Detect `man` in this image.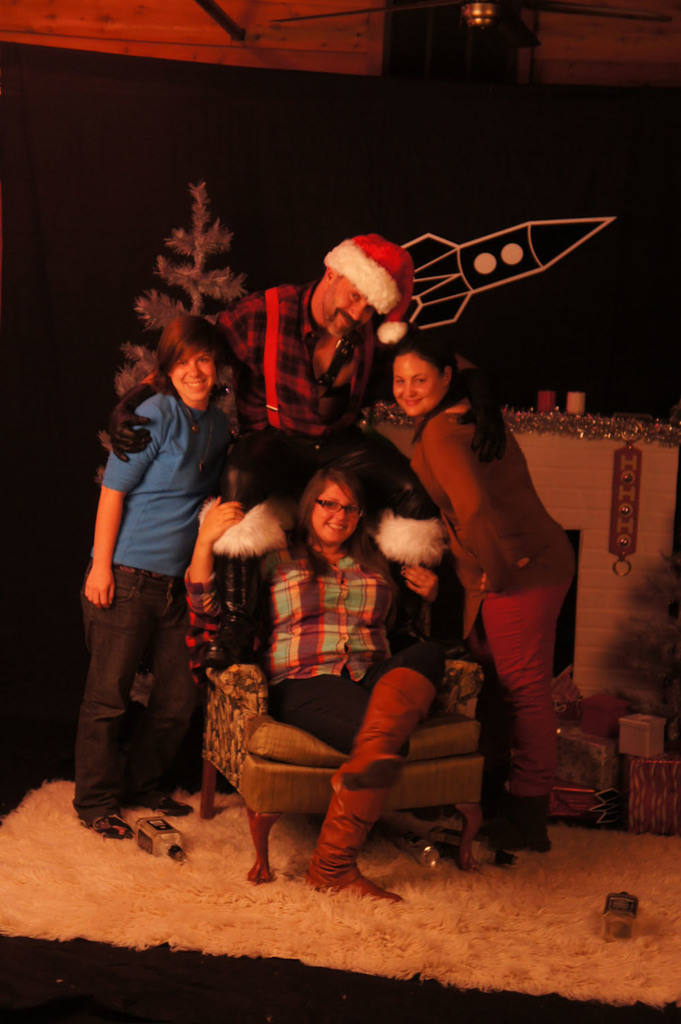
Detection: detection(106, 233, 412, 663).
